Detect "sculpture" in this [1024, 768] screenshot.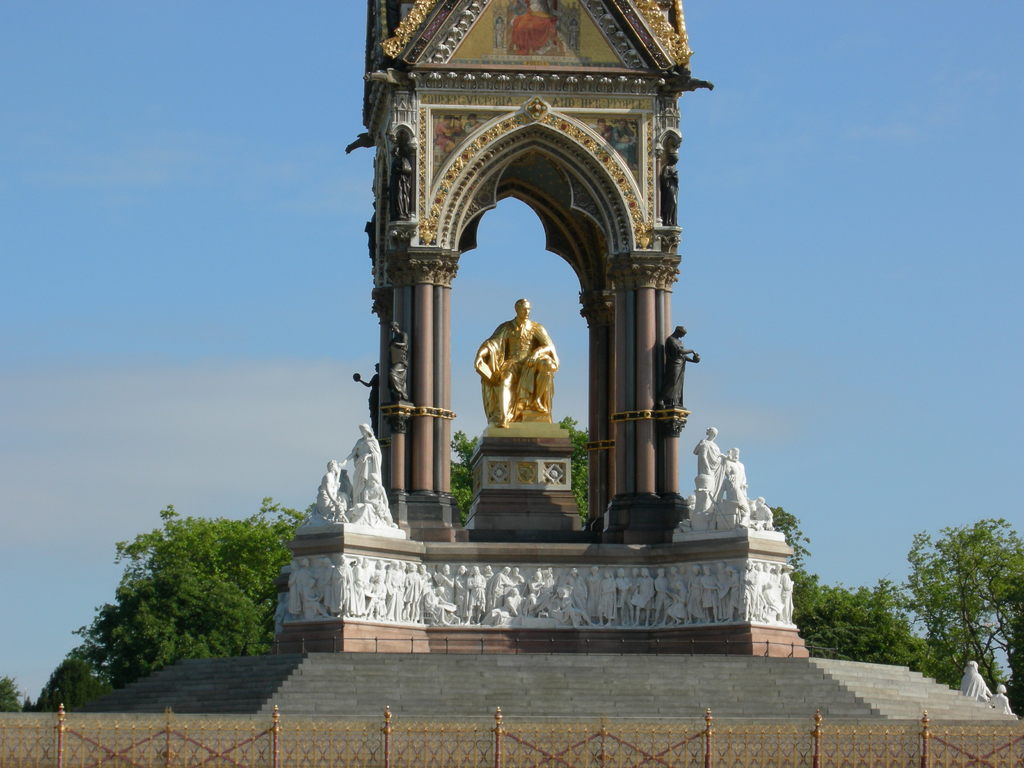
Detection: 340,420,382,501.
